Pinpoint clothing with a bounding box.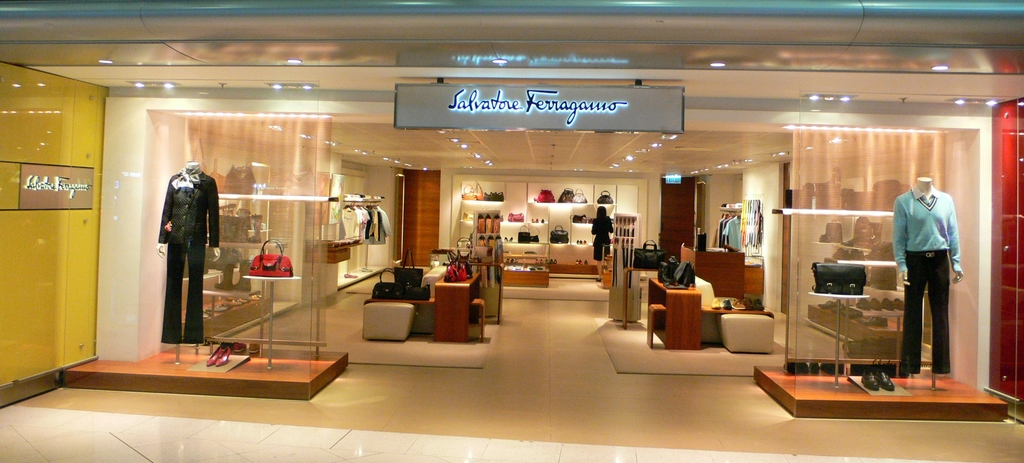
BBox(720, 215, 740, 249).
